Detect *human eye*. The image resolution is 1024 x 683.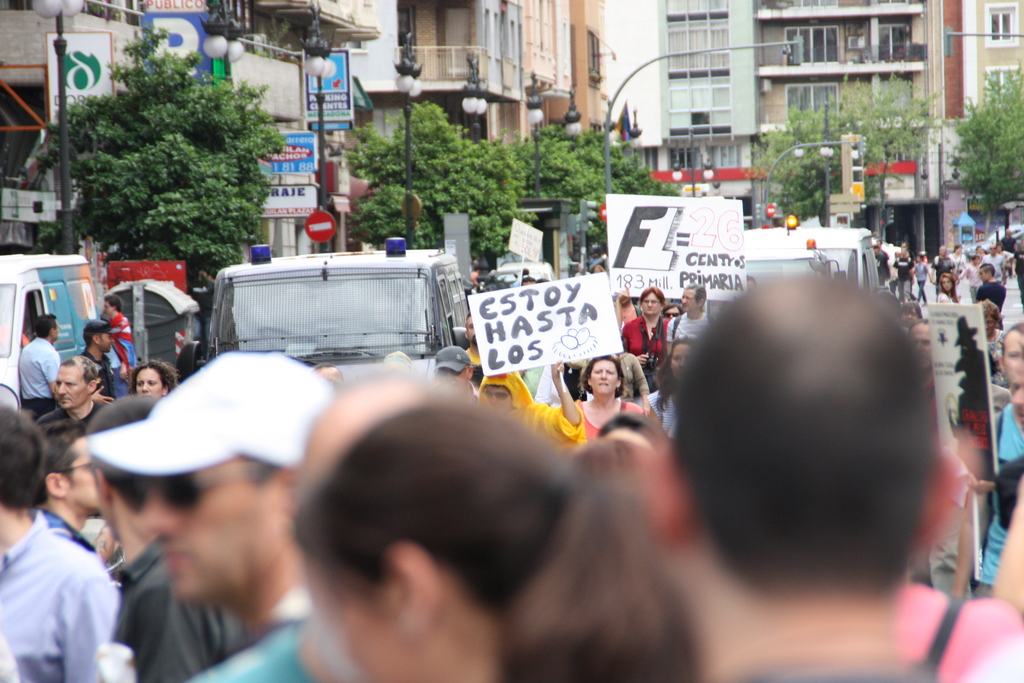
1008 349 1021 363.
